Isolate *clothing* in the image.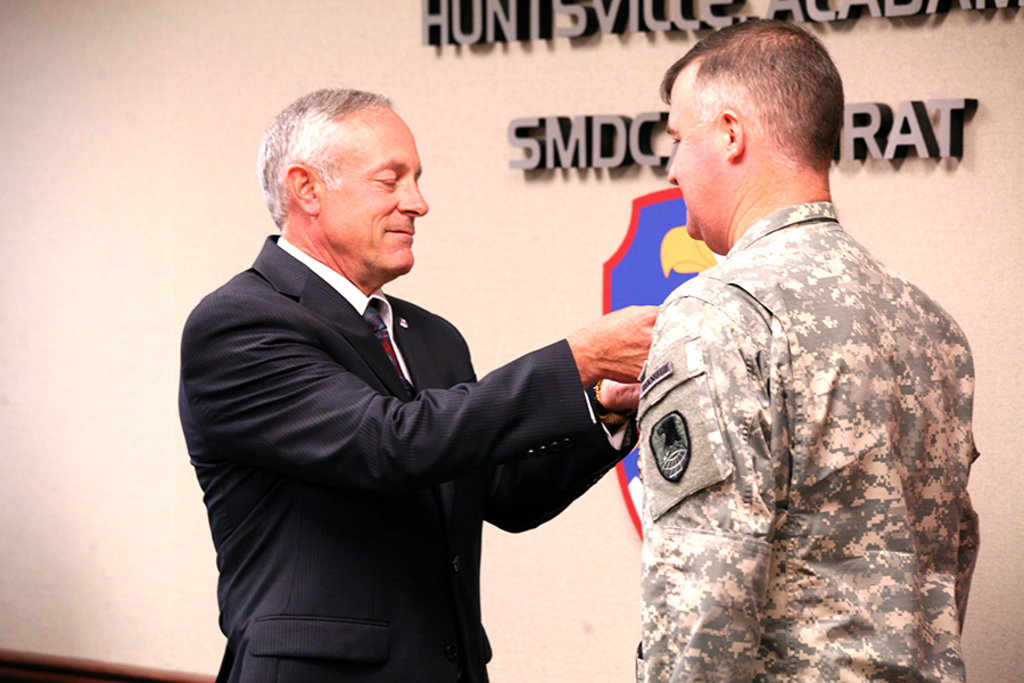
Isolated region: 179,228,639,682.
